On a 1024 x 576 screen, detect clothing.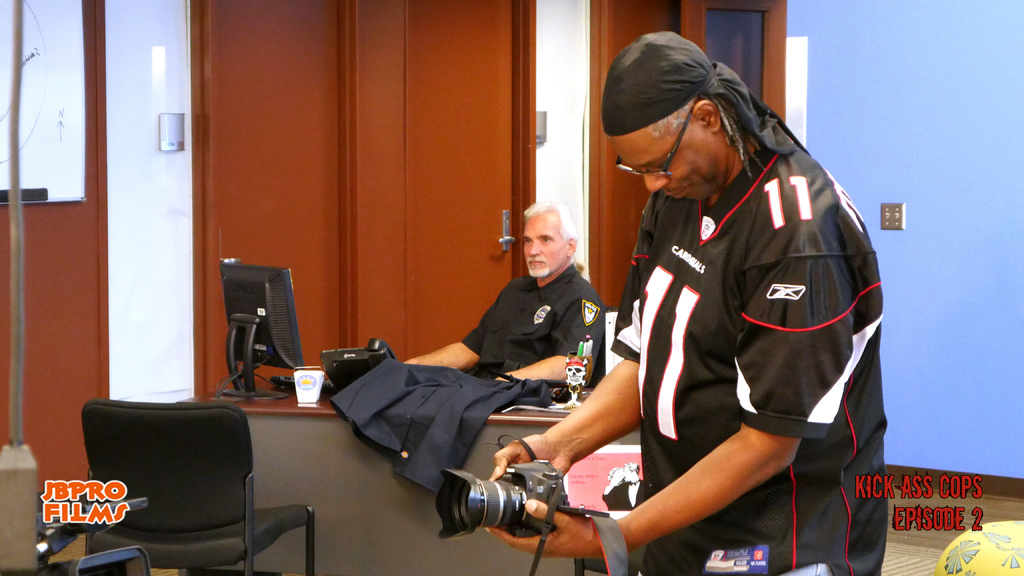
left=458, top=264, right=611, bottom=395.
